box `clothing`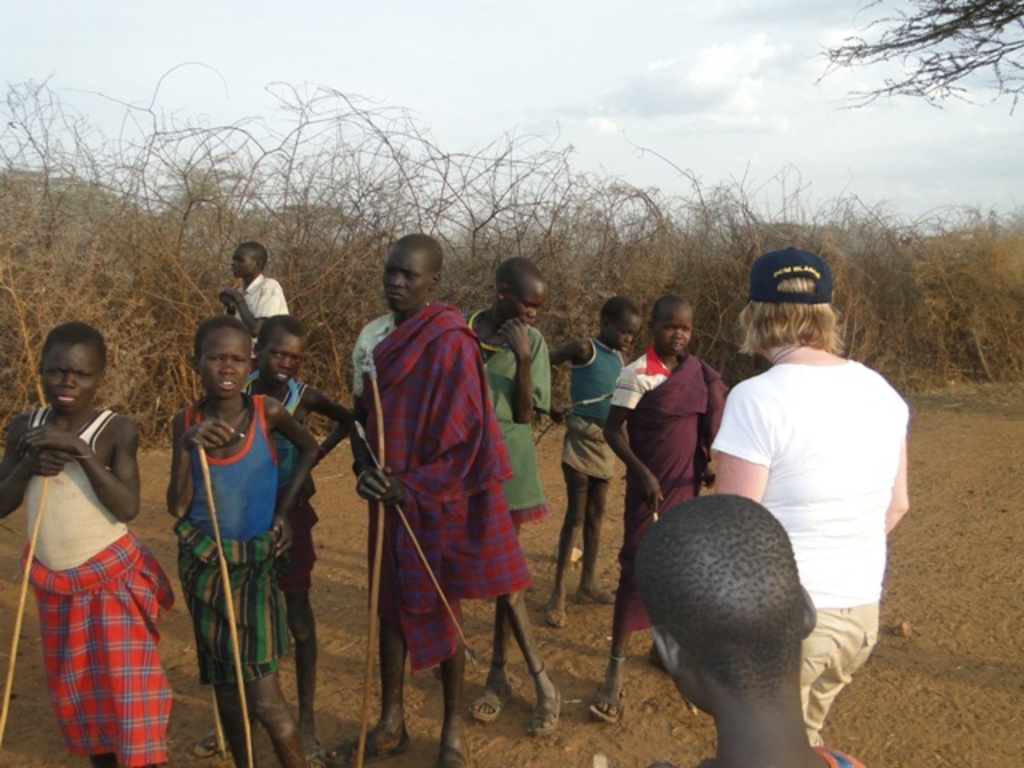
bbox=[347, 296, 528, 677]
